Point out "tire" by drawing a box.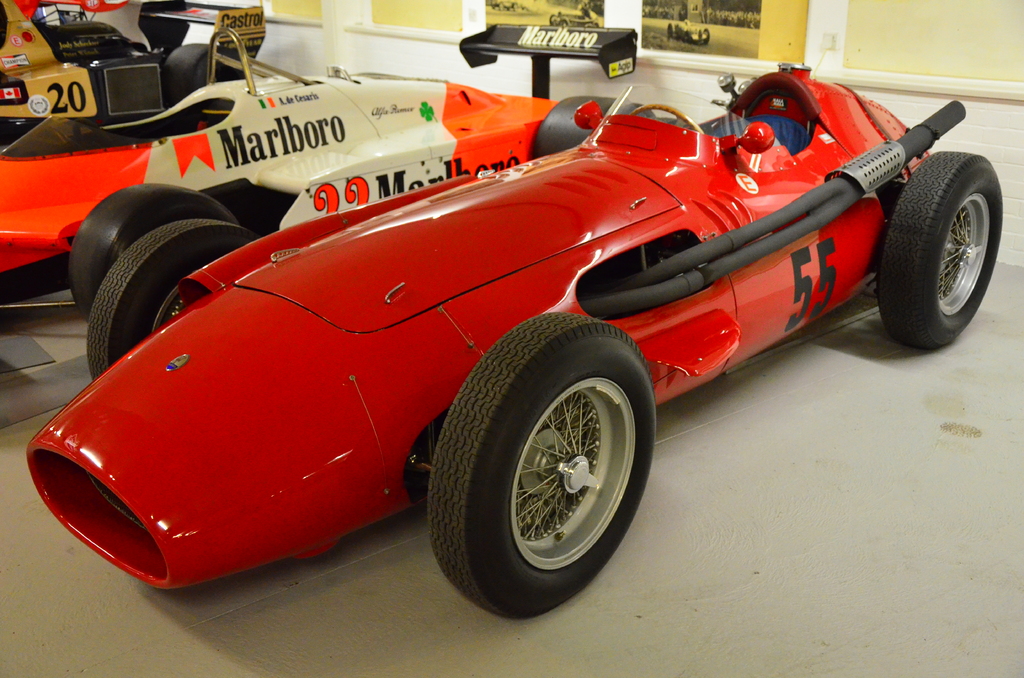
box=[161, 42, 219, 106].
